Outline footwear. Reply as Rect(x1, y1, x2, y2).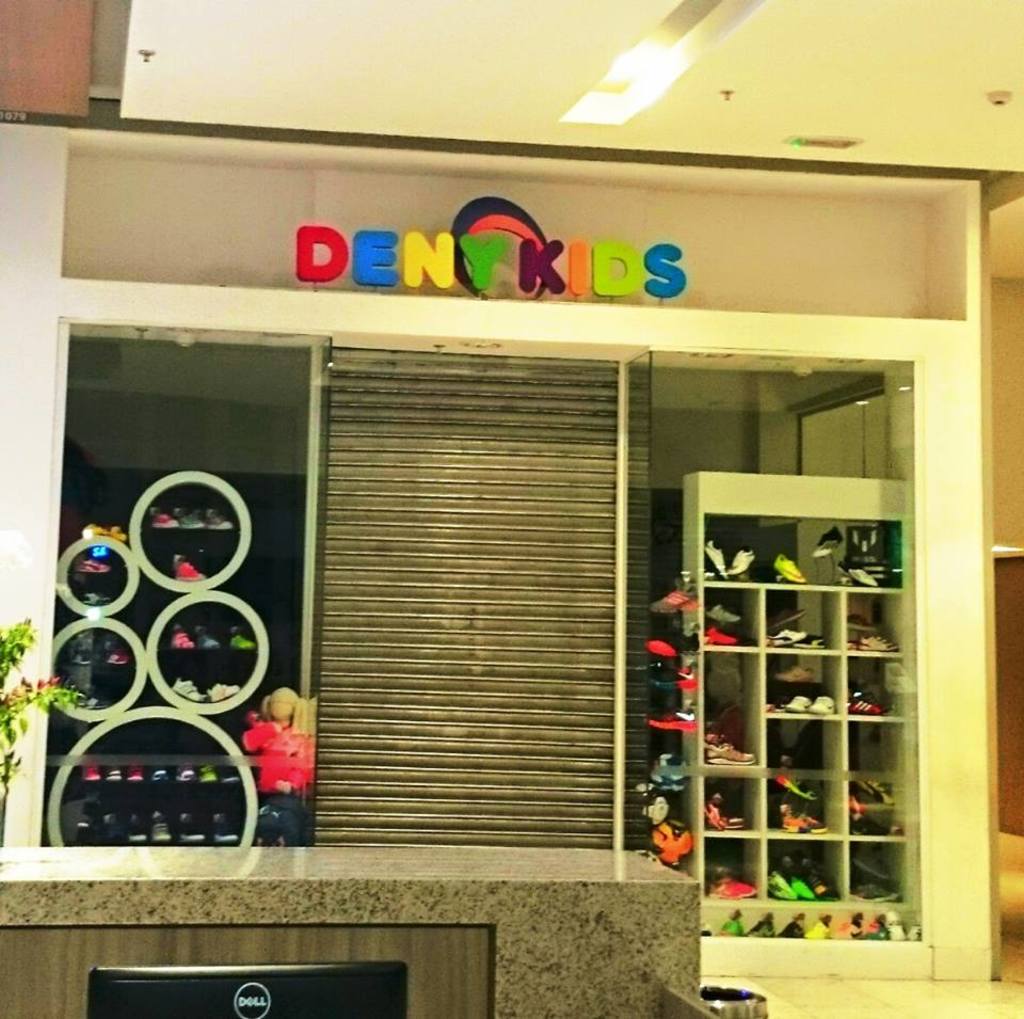
Rect(708, 600, 740, 621).
